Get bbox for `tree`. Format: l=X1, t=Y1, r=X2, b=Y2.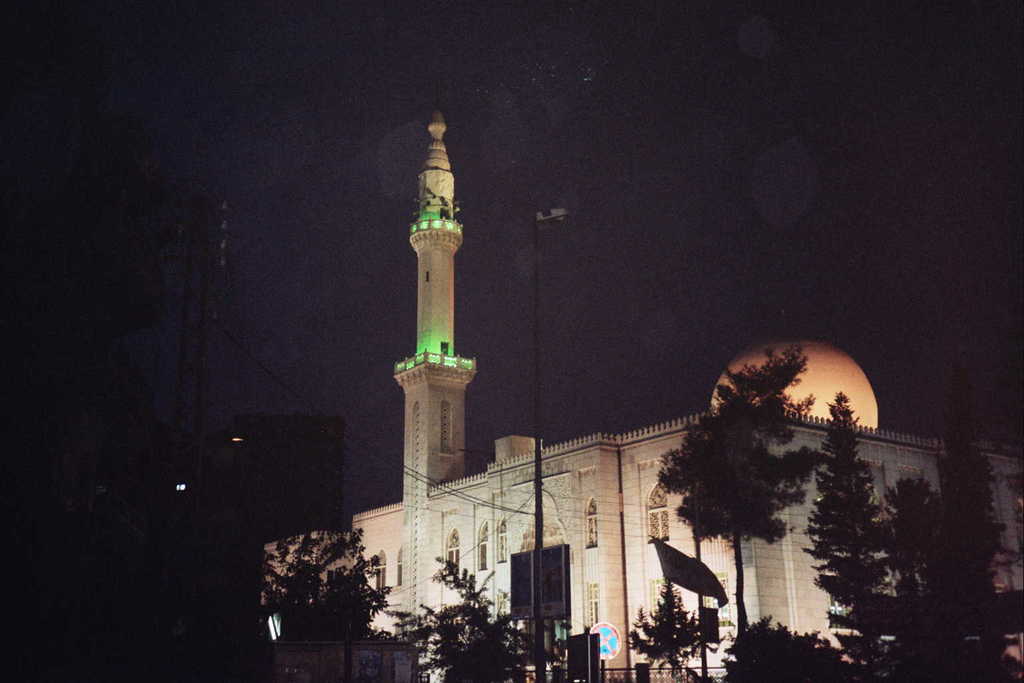
l=259, t=530, r=329, b=640.
